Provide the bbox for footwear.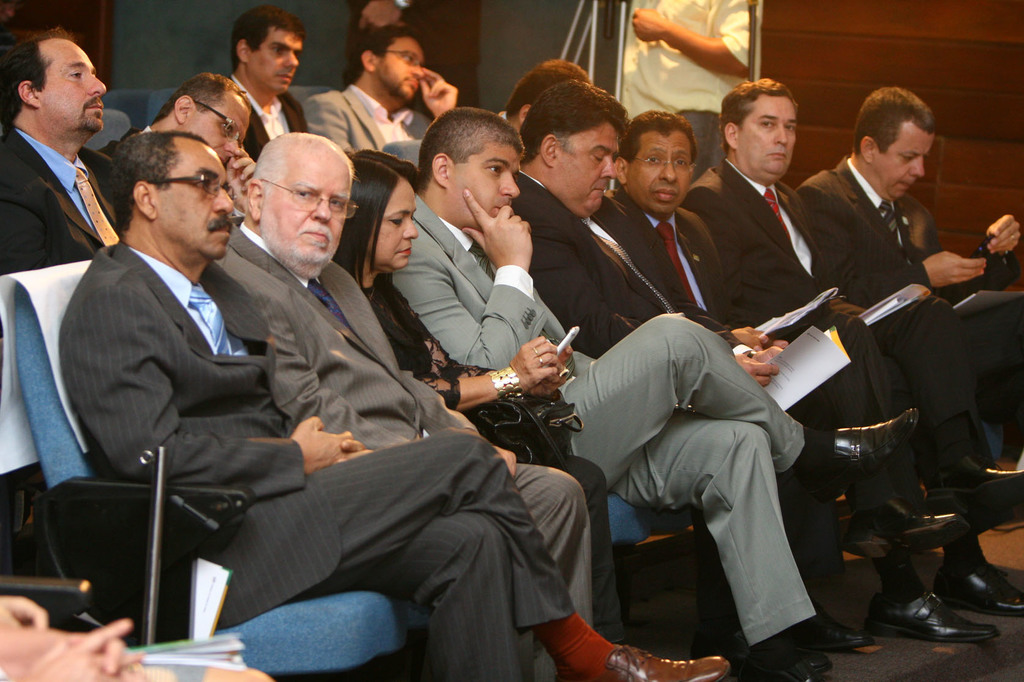
box=[874, 587, 989, 653].
